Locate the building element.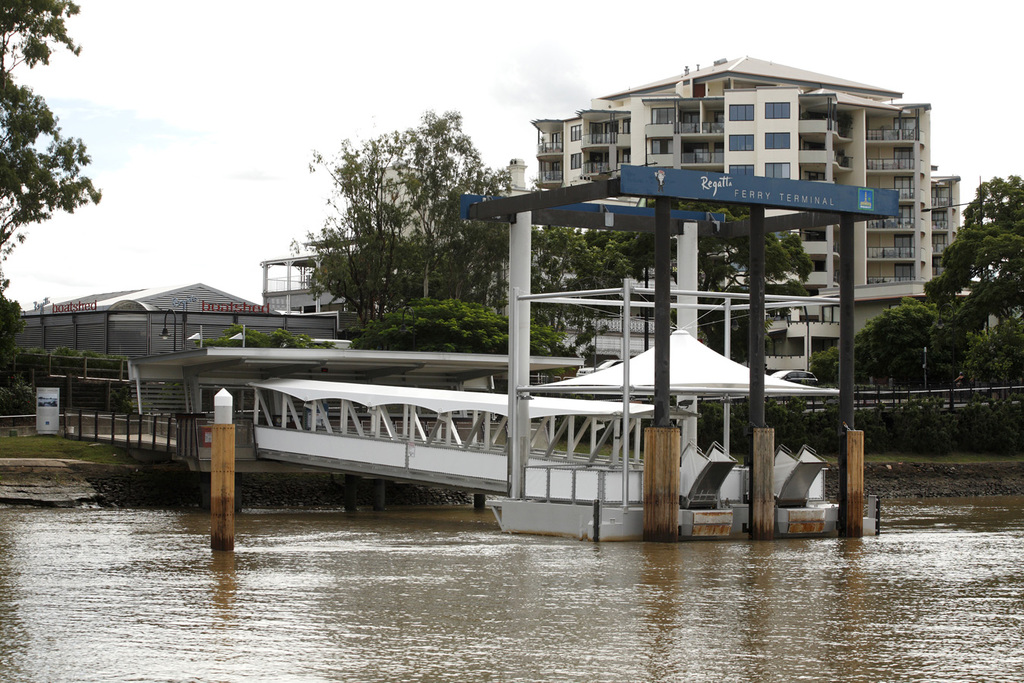
Element bbox: [x1=14, y1=288, x2=278, y2=379].
